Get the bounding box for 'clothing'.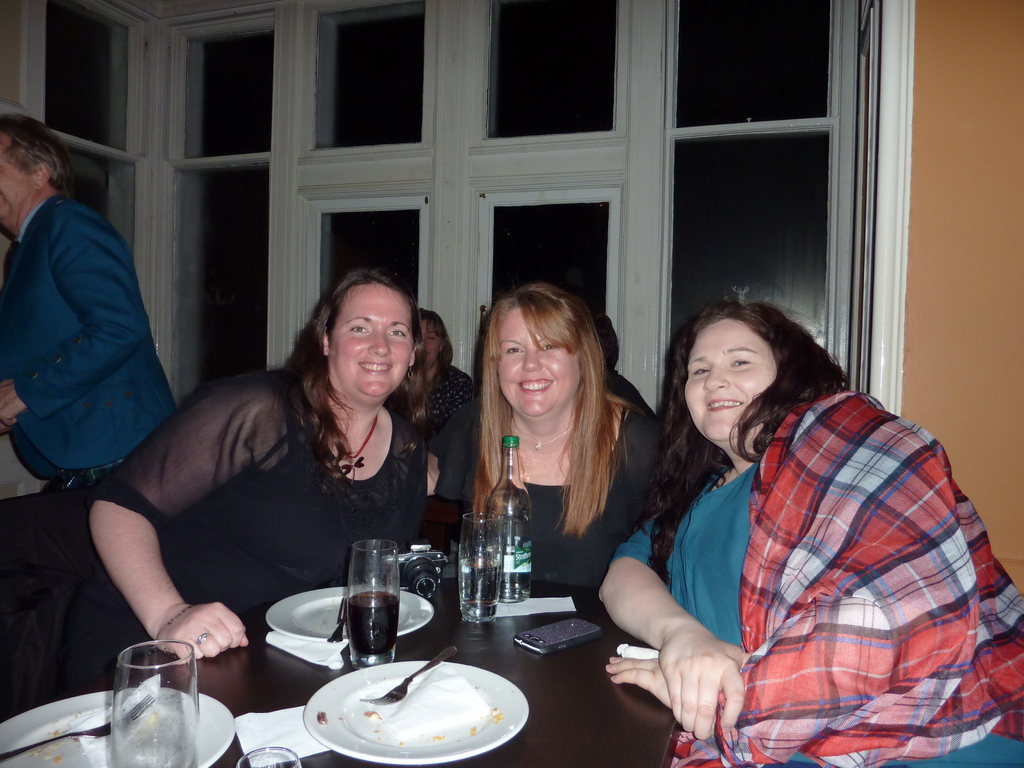
locate(606, 381, 1023, 766).
